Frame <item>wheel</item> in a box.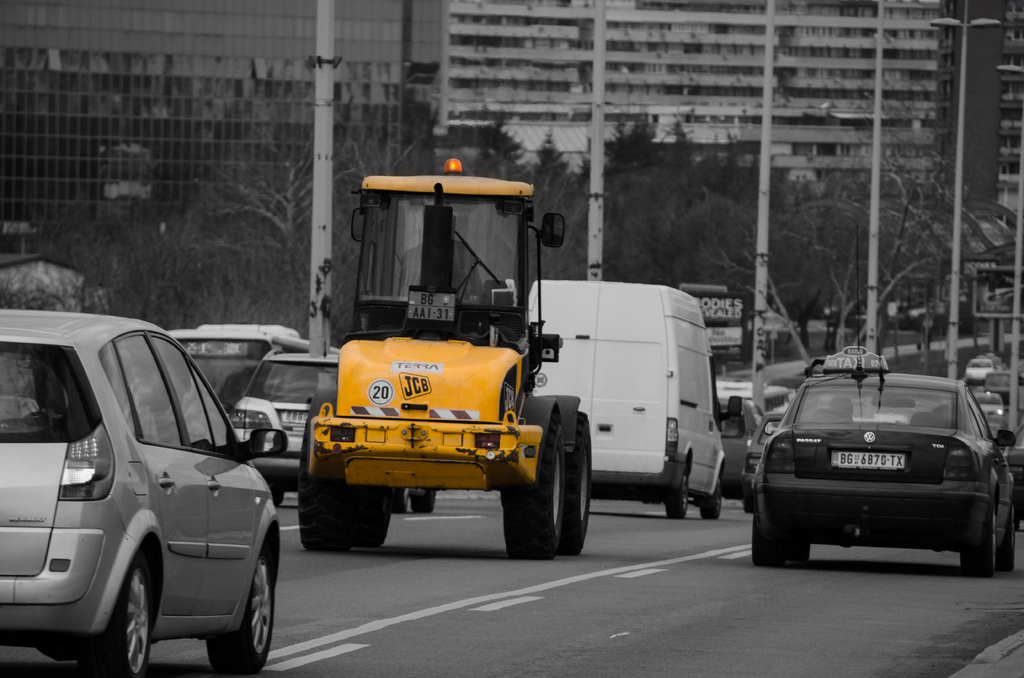
x1=743, y1=485, x2=756, y2=516.
